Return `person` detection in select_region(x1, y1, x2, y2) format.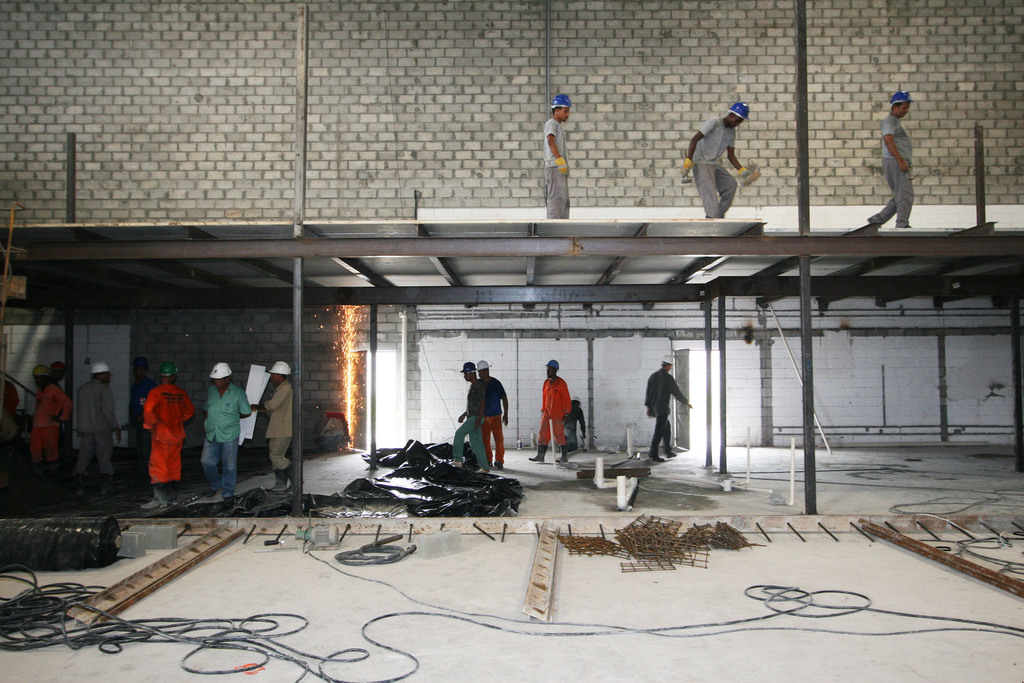
select_region(542, 94, 571, 220).
